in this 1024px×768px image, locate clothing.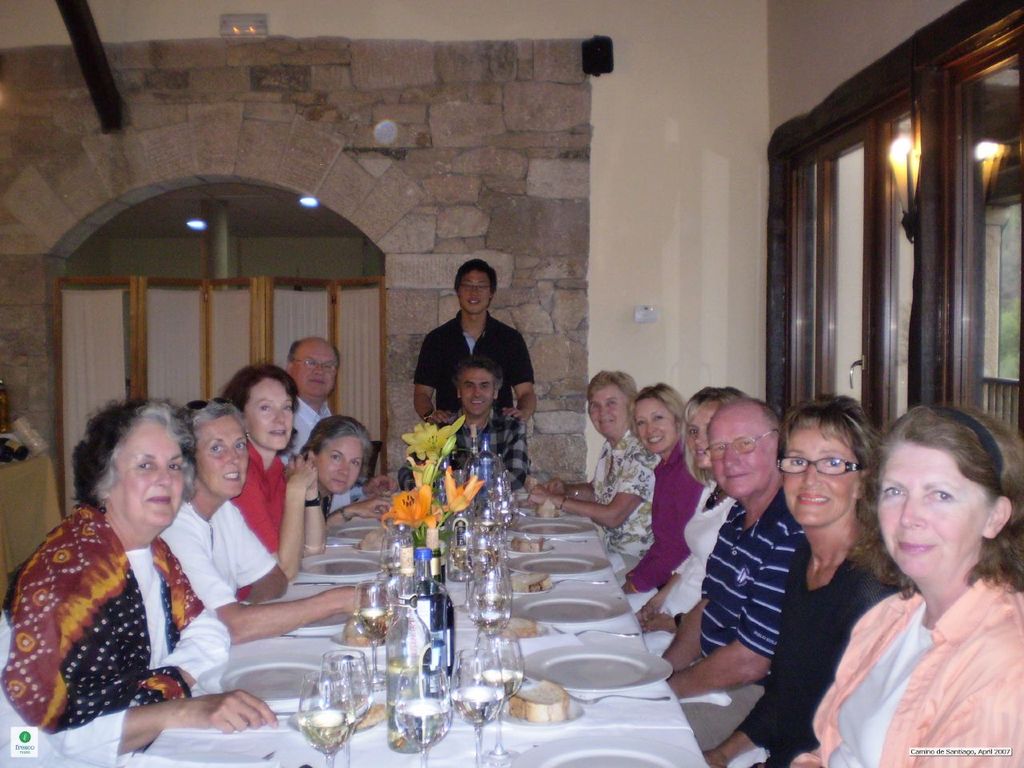
Bounding box: 635 476 731 646.
